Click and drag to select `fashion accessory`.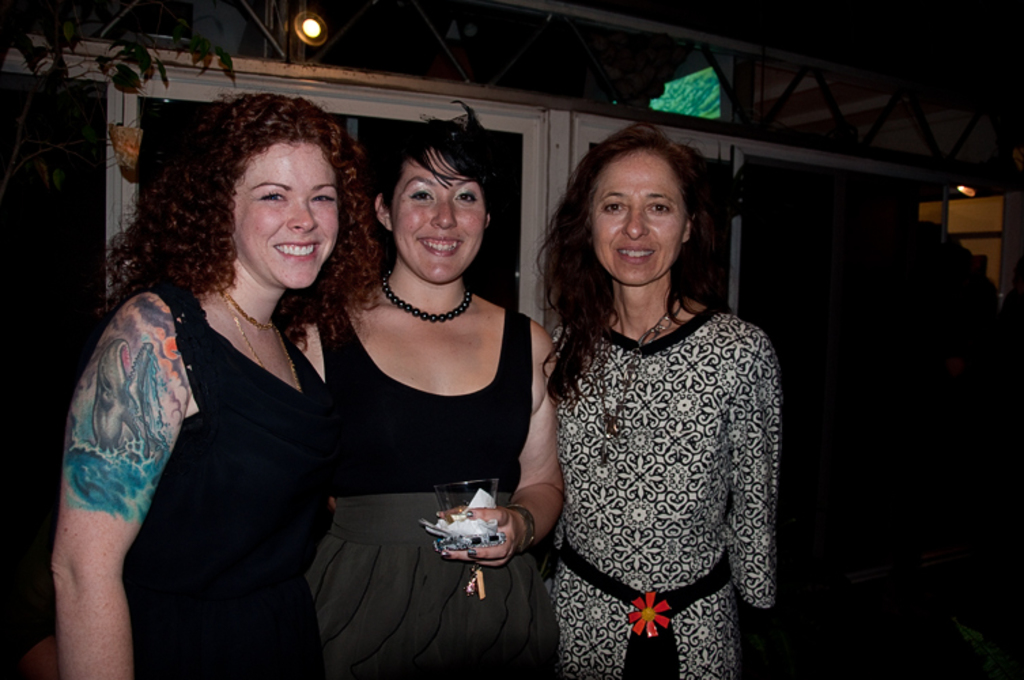
Selection: bbox(582, 305, 675, 460).
